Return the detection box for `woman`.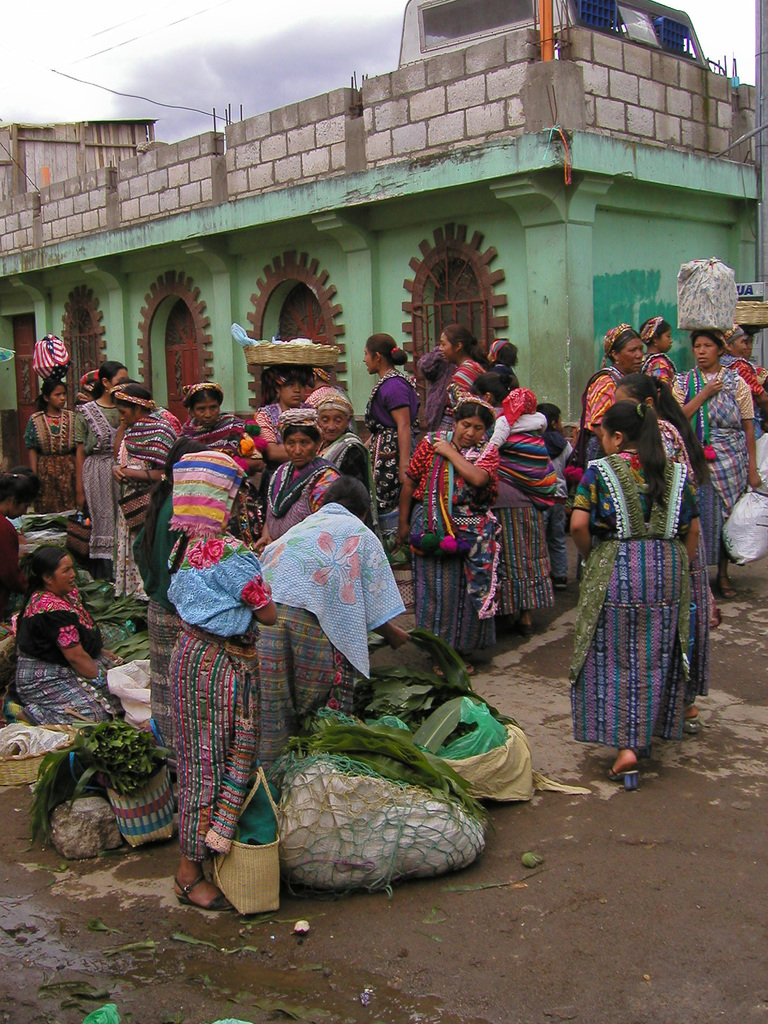
(left=669, top=323, right=758, bottom=603).
